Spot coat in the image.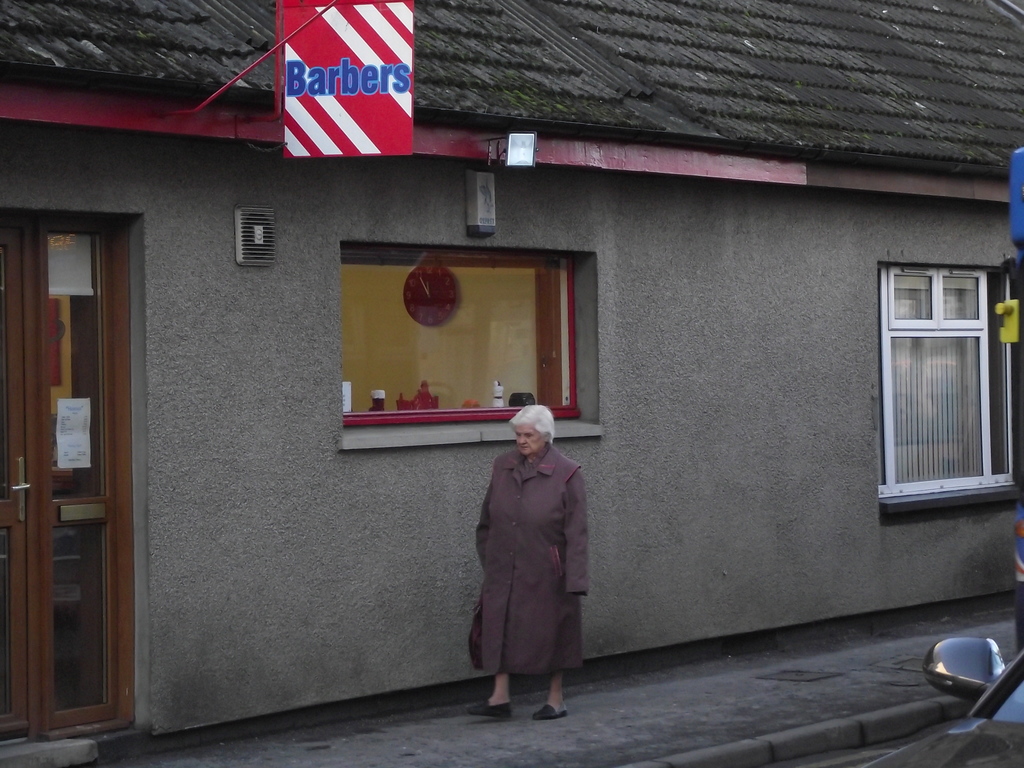
coat found at 475 438 587 674.
